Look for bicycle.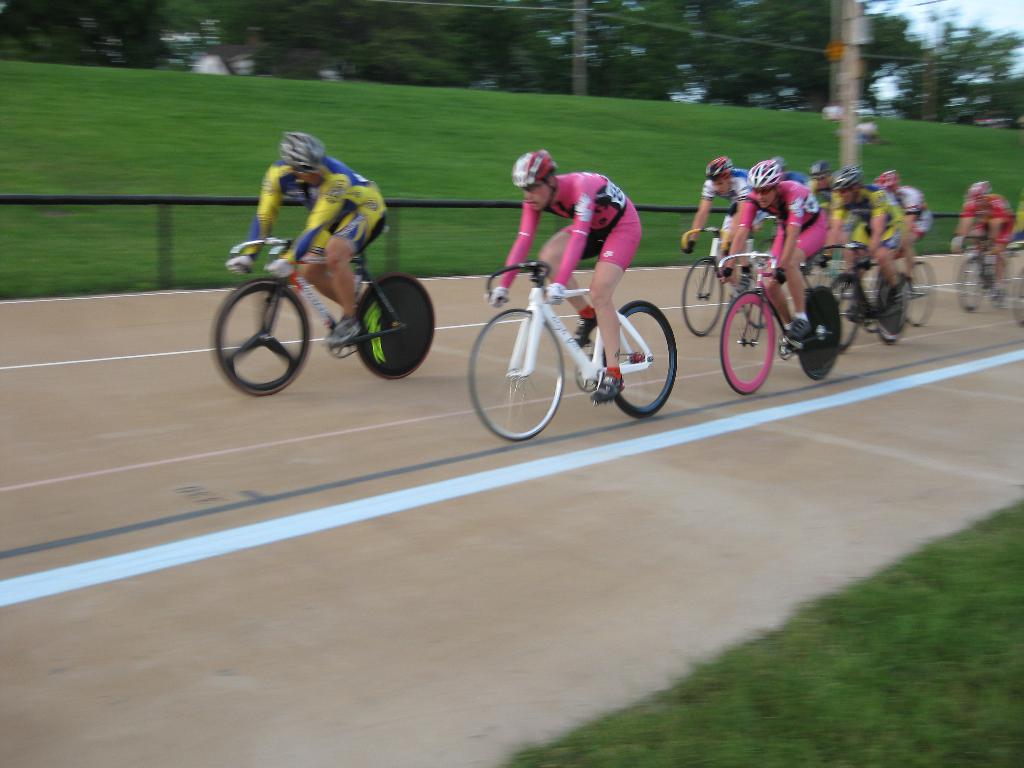
Found: l=853, t=238, r=938, b=328.
